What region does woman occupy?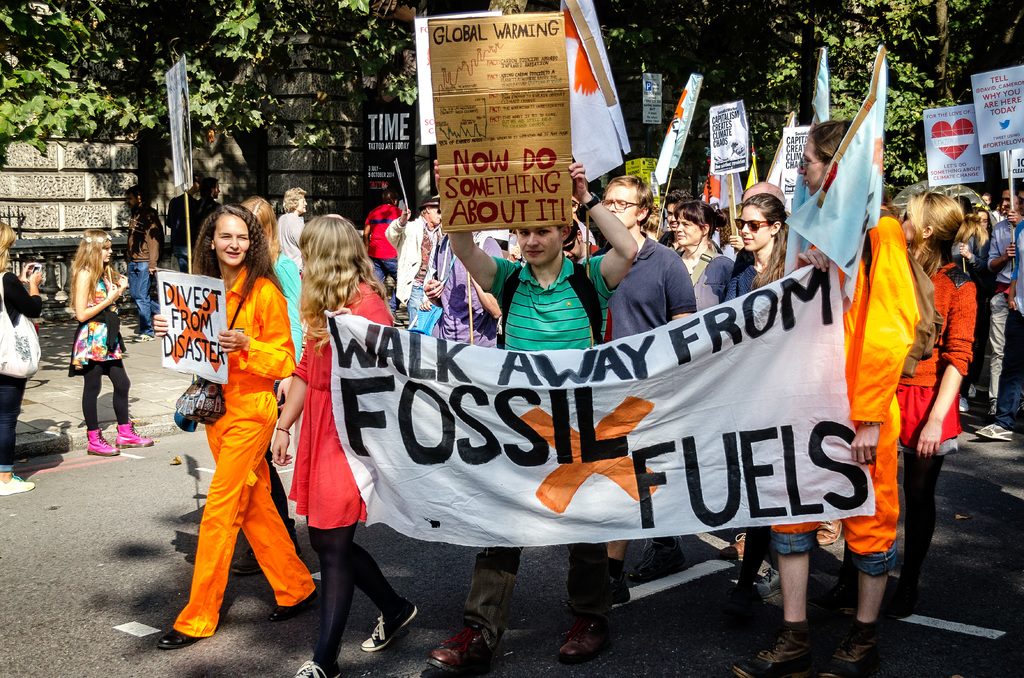
crop(720, 193, 791, 302).
